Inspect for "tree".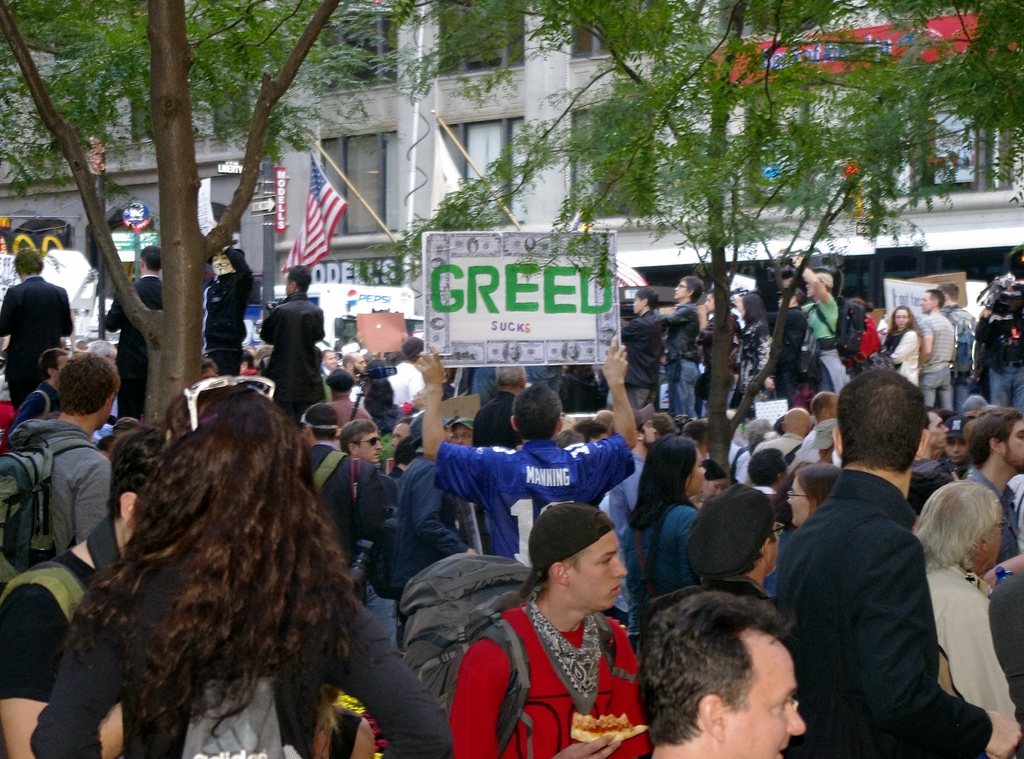
Inspection: bbox(370, 0, 1023, 481).
